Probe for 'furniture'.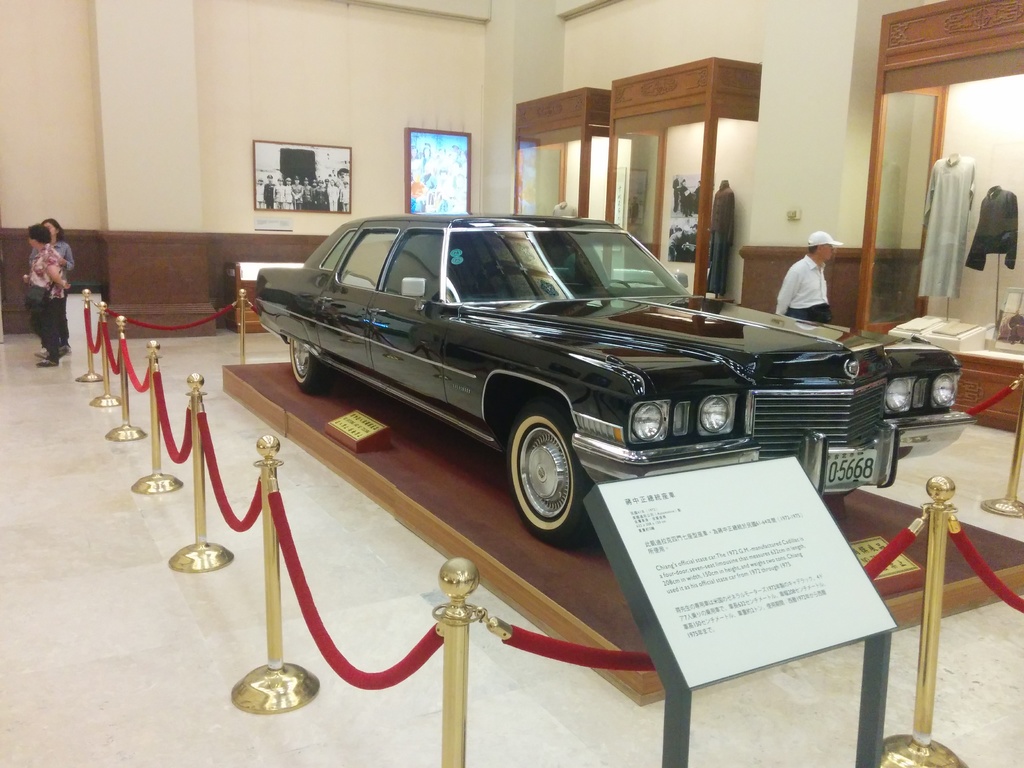
Probe result: box=[612, 52, 758, 305].
